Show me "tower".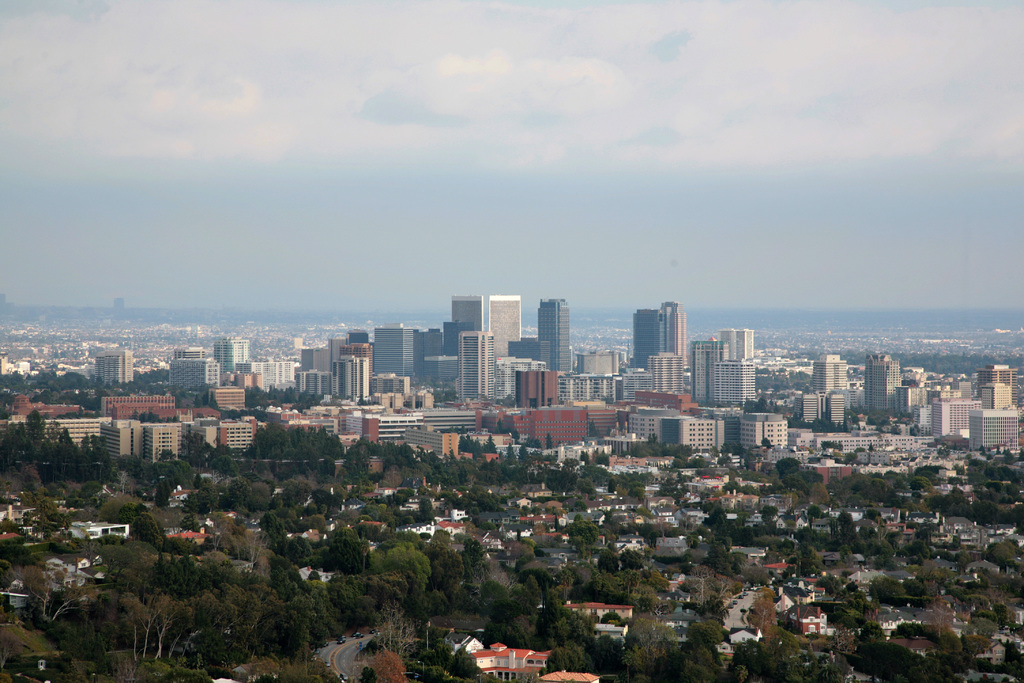
"tower" is here: bbox=[349, 330, 365, 339].
